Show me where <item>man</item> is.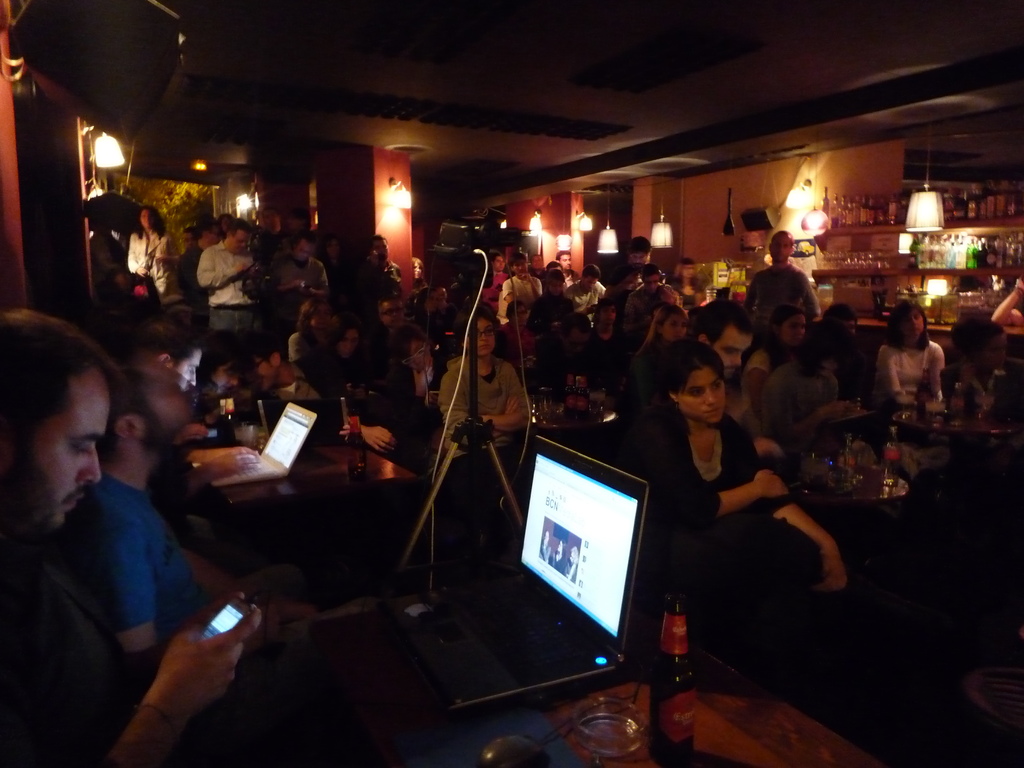
<item>man</item> is at (191, 220, 275, 353).
